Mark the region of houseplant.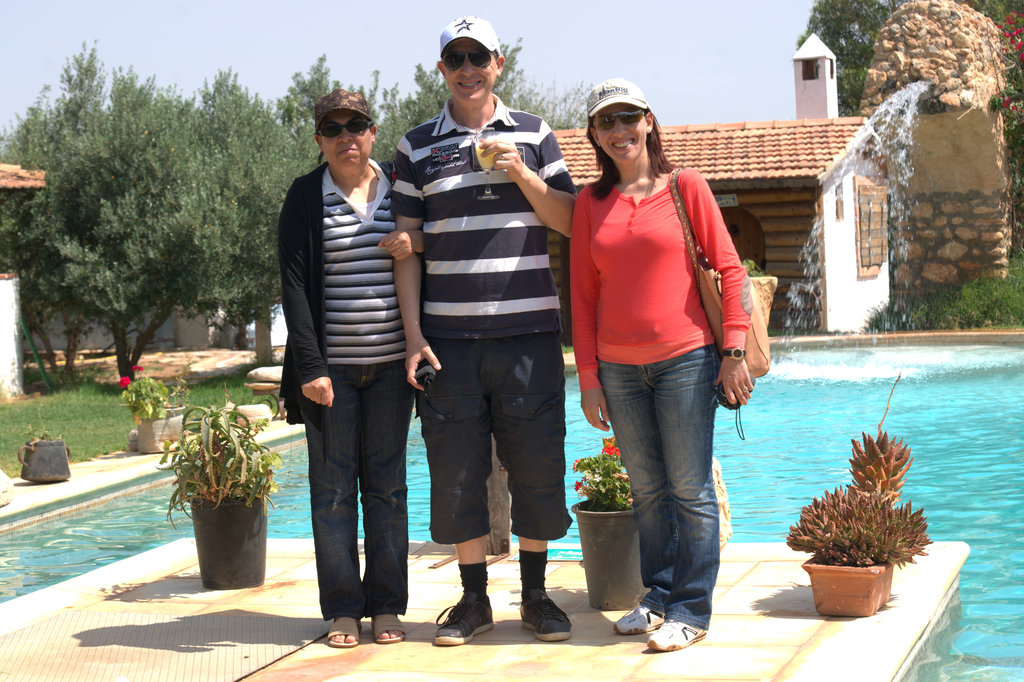
Region: 159:399:280:592.
